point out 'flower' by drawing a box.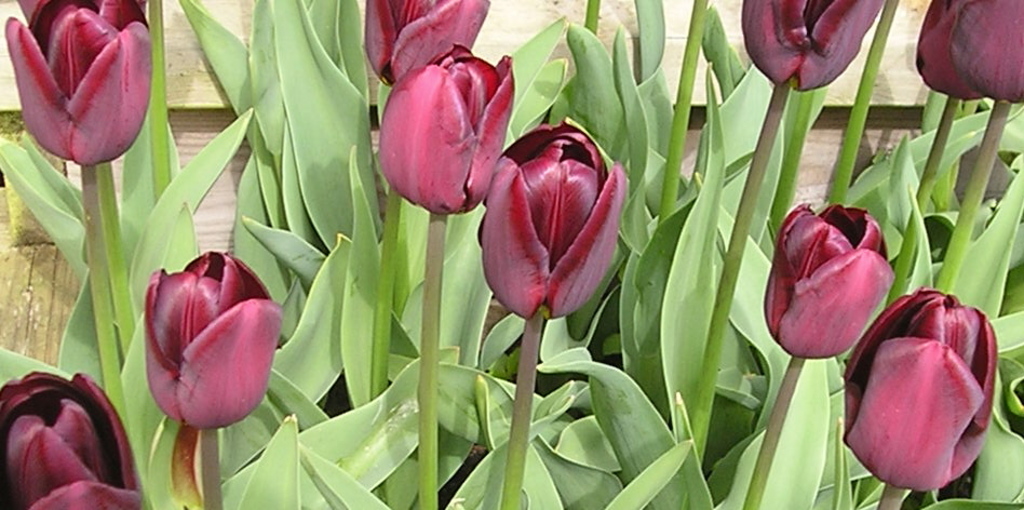
crop(139, 244, 285, 432).
